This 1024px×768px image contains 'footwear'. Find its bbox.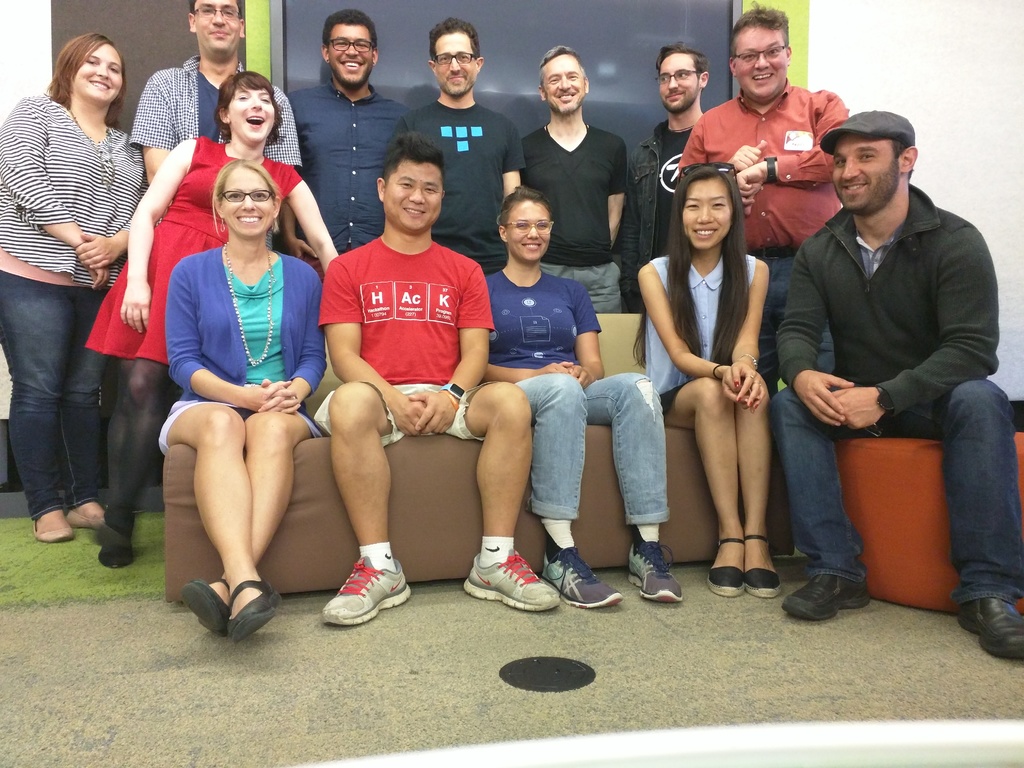
225:579:283:642.
